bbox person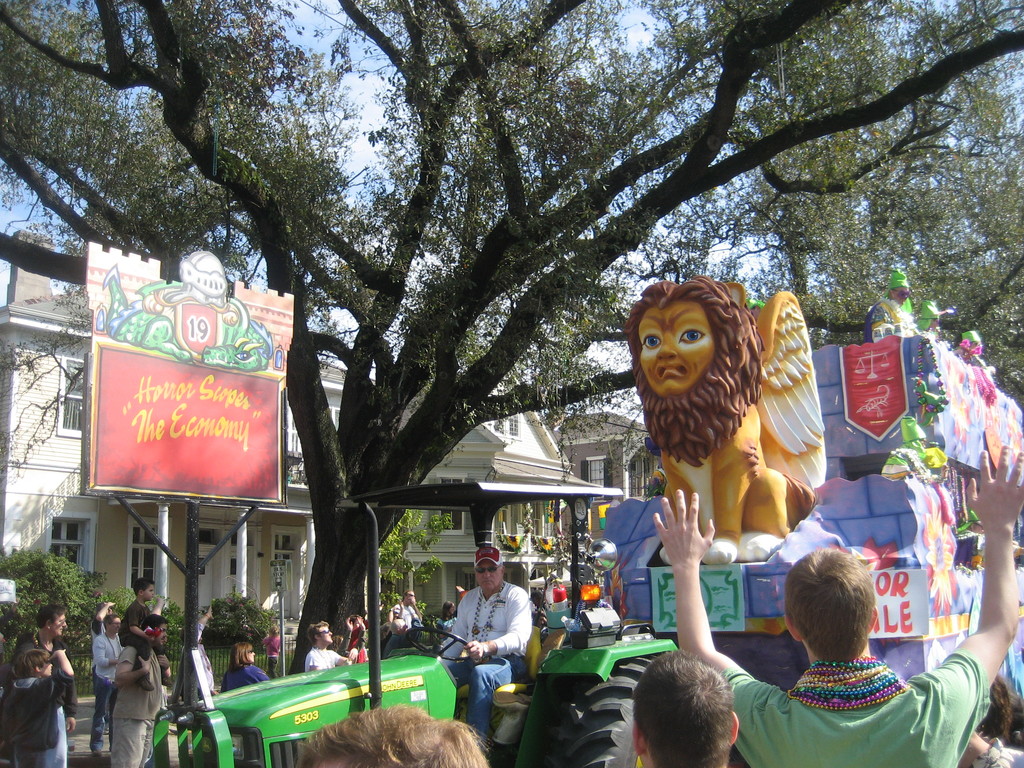
438,533,531,748
